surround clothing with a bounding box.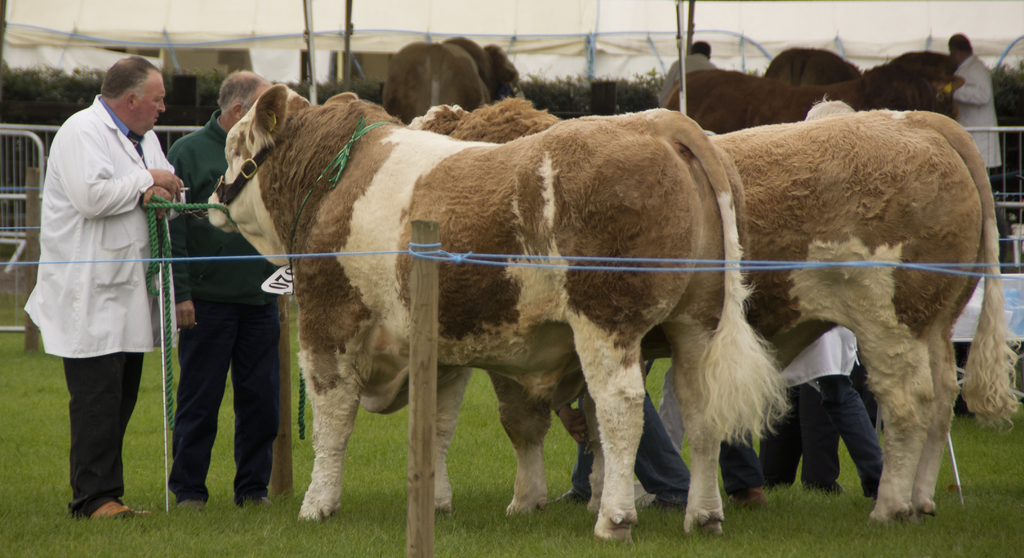
(755,383,844,491).
